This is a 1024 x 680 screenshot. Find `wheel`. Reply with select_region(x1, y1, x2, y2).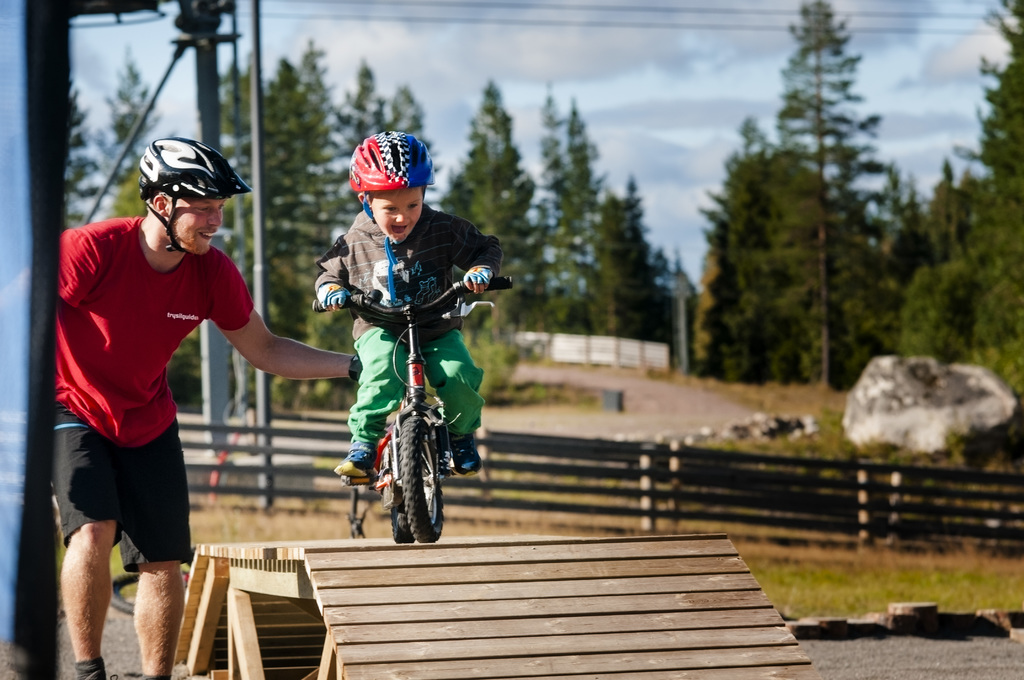
select_region(397, 414, 442, 545).
